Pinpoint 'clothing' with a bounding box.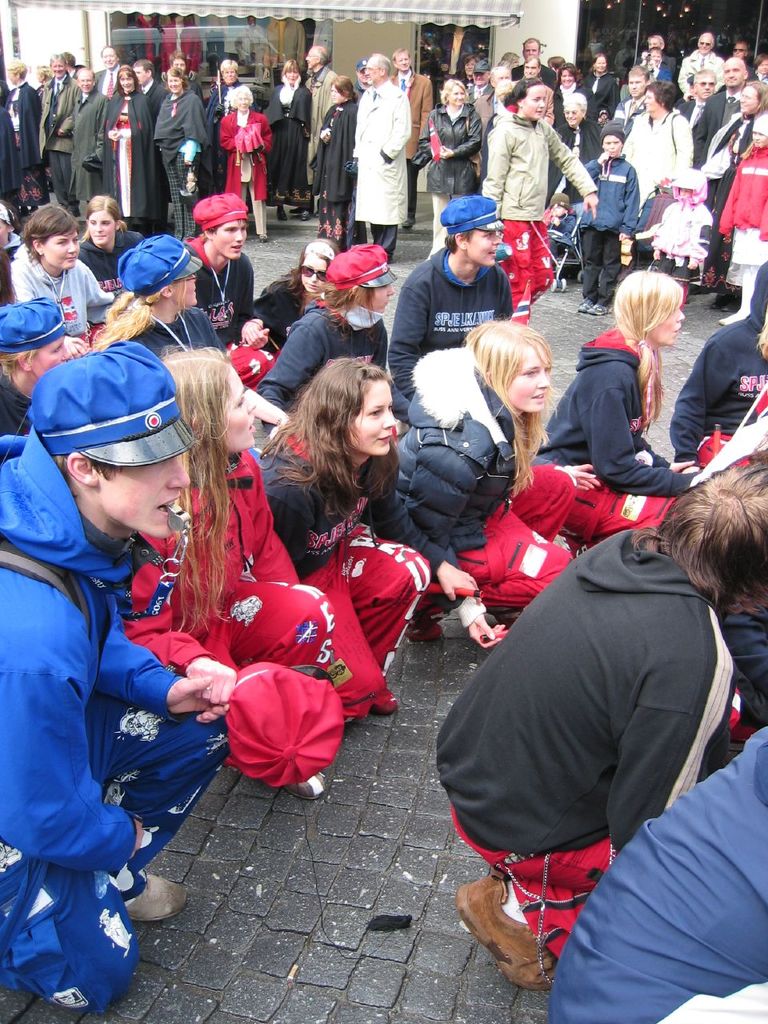
(542, 78, 595, 142).
